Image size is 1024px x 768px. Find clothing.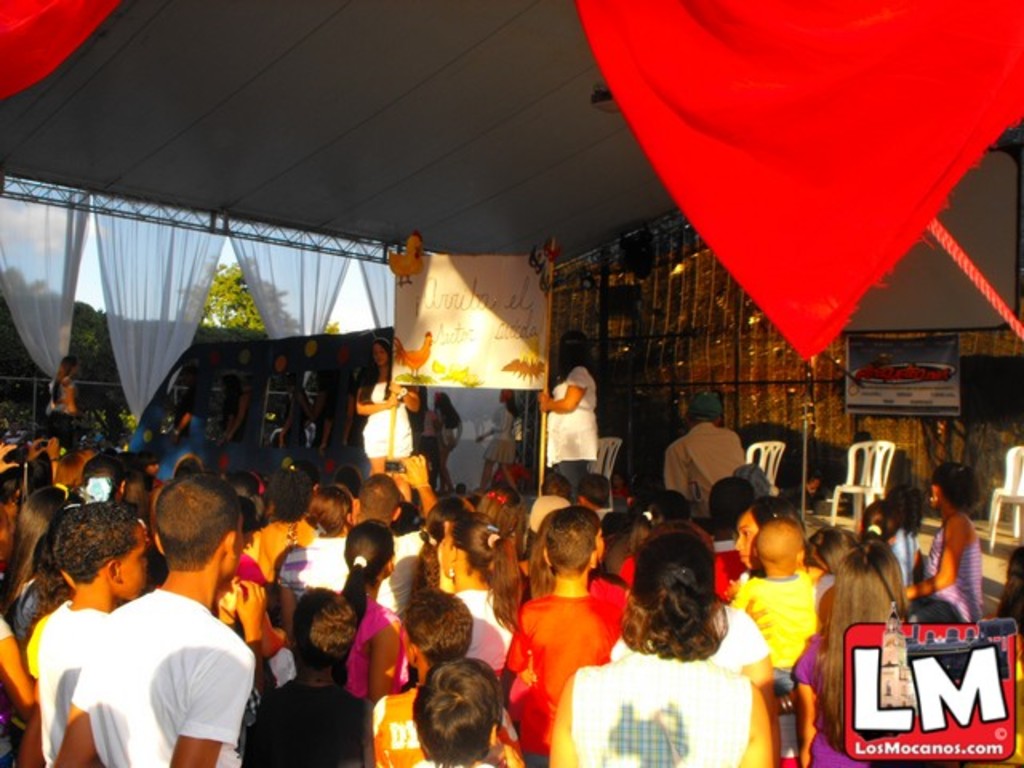
Rect(496, 589, 632, 766).
